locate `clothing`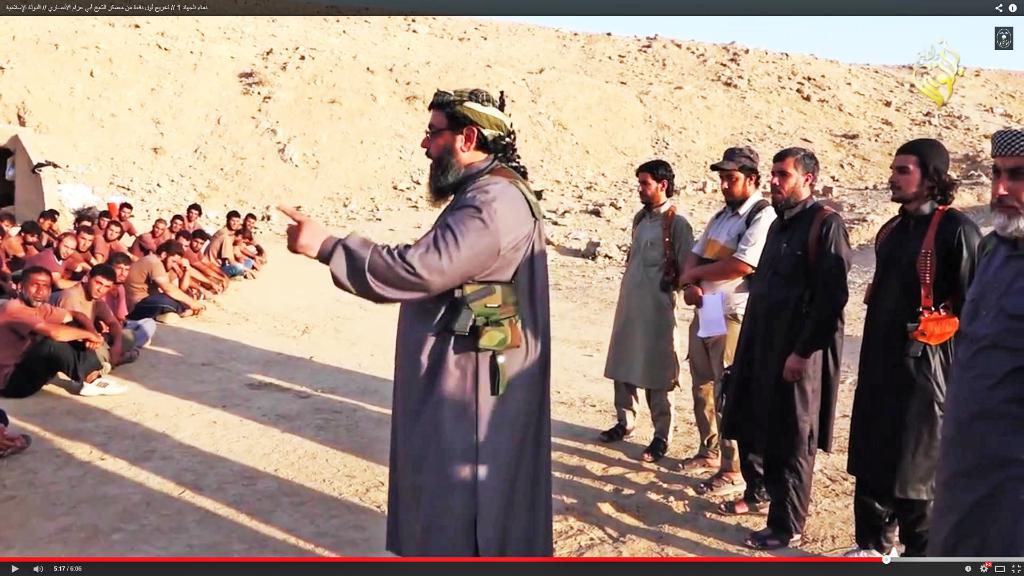
605/202/699/445
